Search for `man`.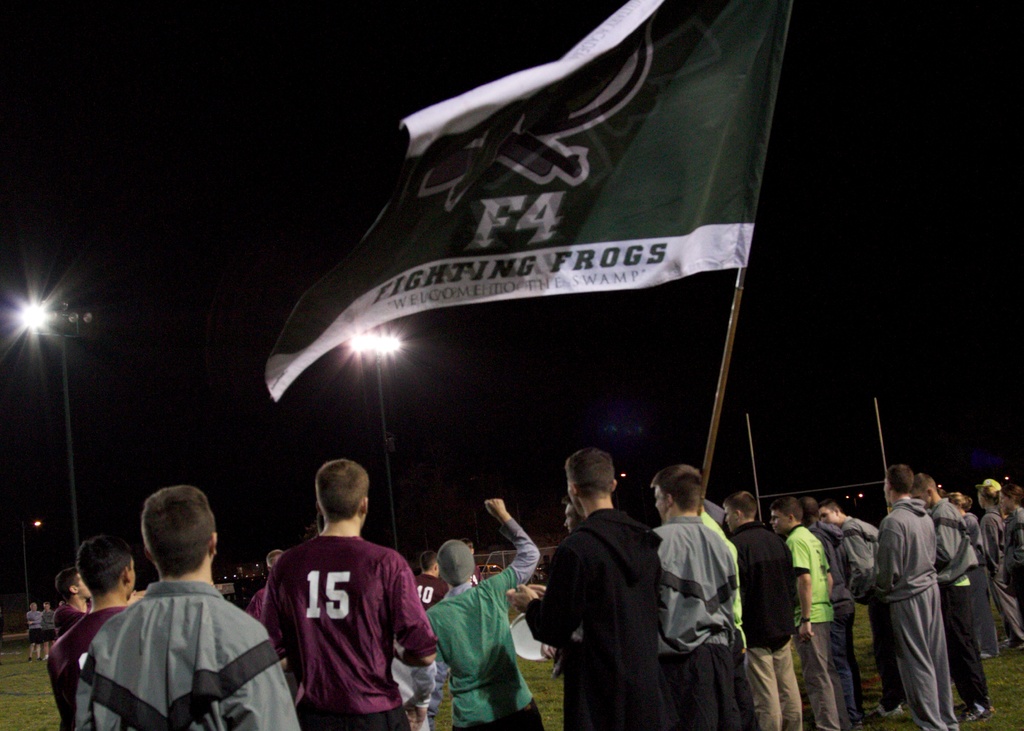
Found at (41,599,53,659).
